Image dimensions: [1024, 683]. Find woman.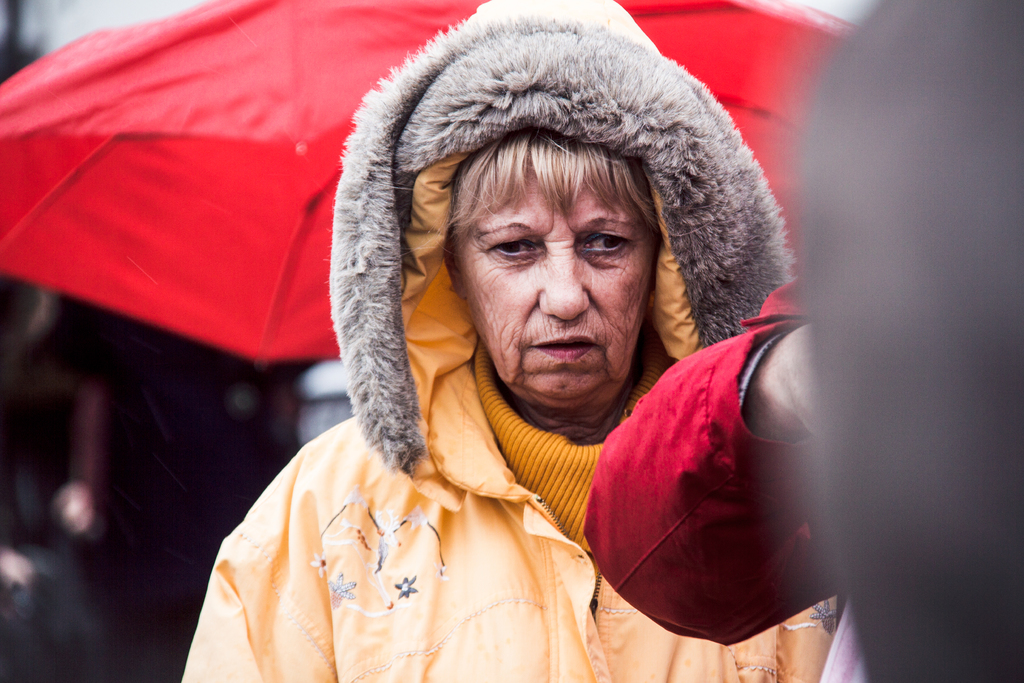
186:22:835:660.
